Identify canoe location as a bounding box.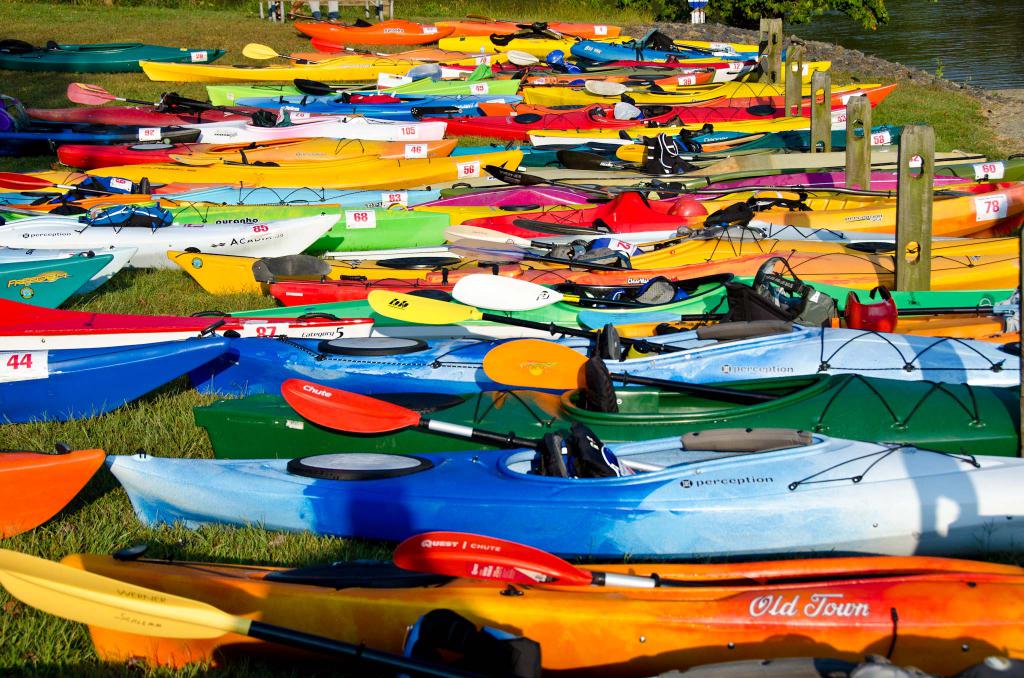
184/257/1023/405.
